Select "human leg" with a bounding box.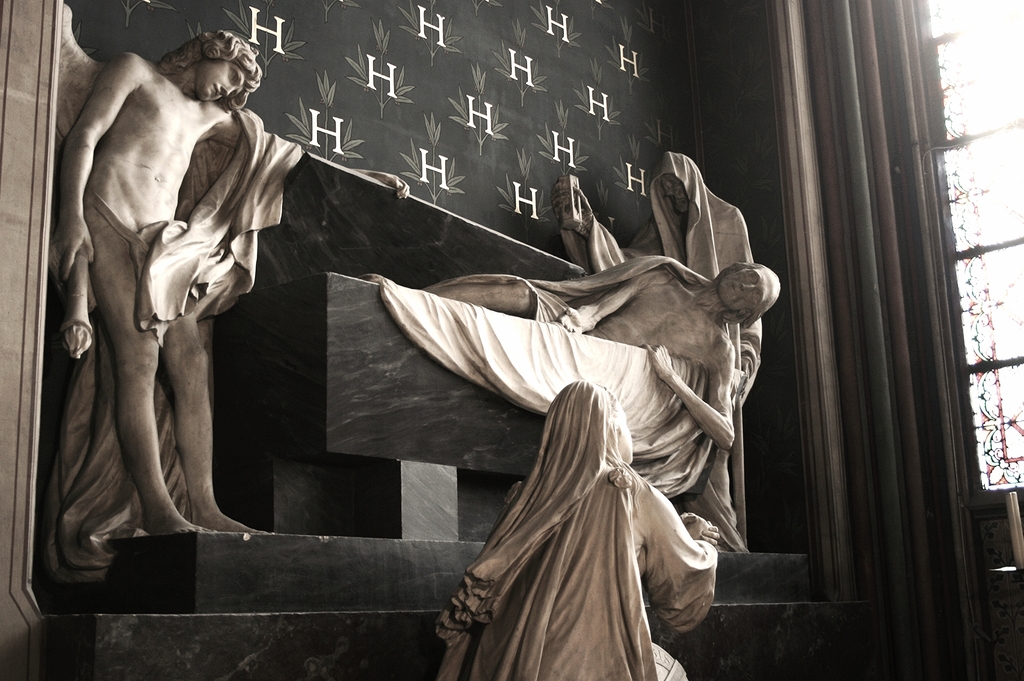
l=415, t=272, r=531, b=312.
